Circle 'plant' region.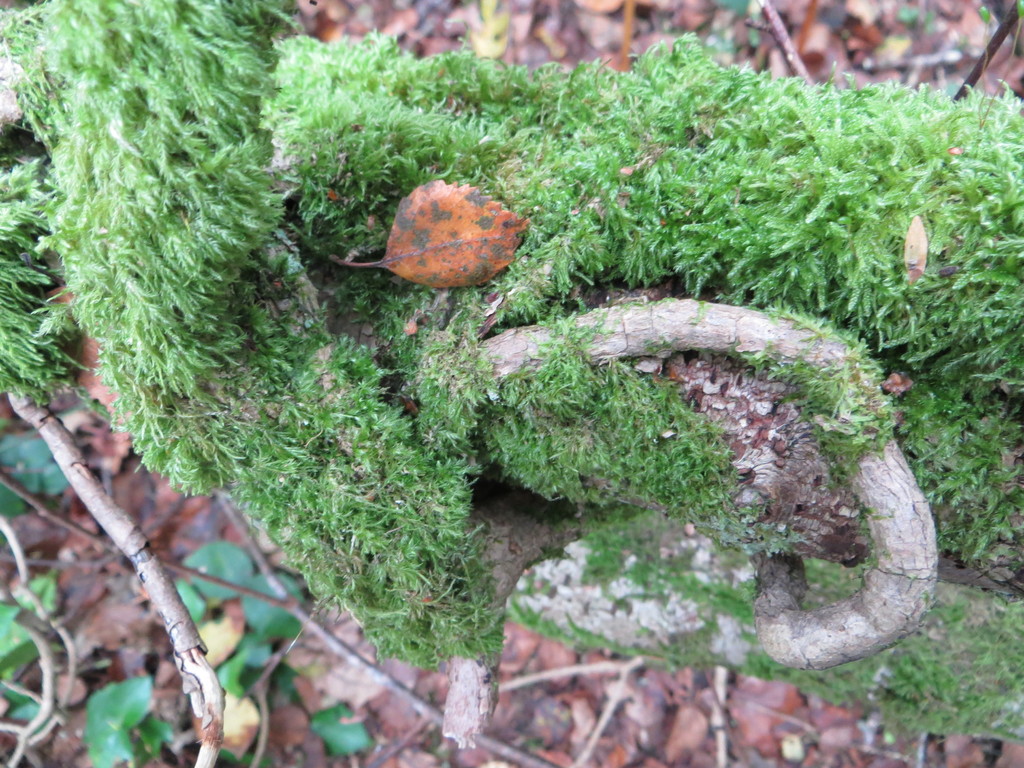
Region: 305:700:372:762.
